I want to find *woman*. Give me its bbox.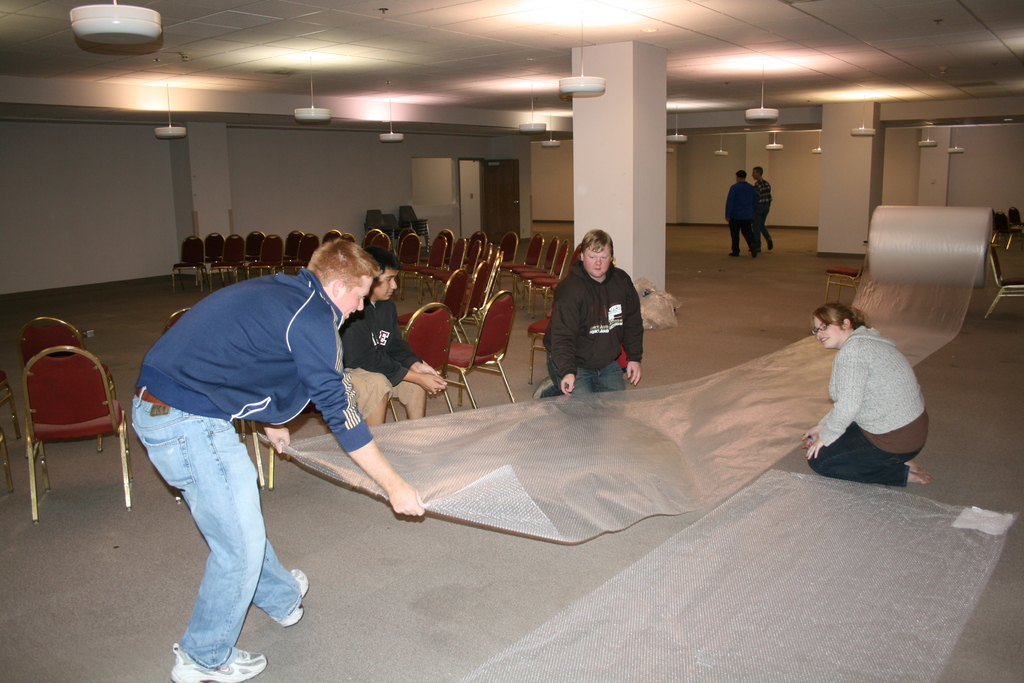
left=800, top=274, right=943, bottom=496.
